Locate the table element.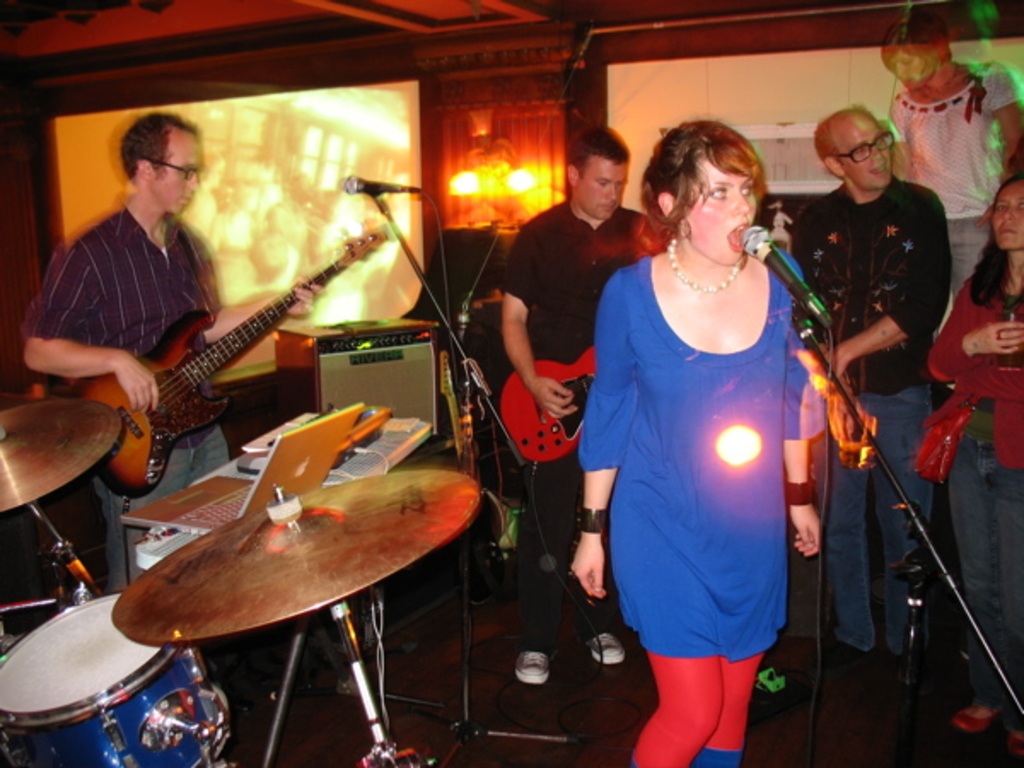
Element bbox: <box>58,387,492,753</box>.
